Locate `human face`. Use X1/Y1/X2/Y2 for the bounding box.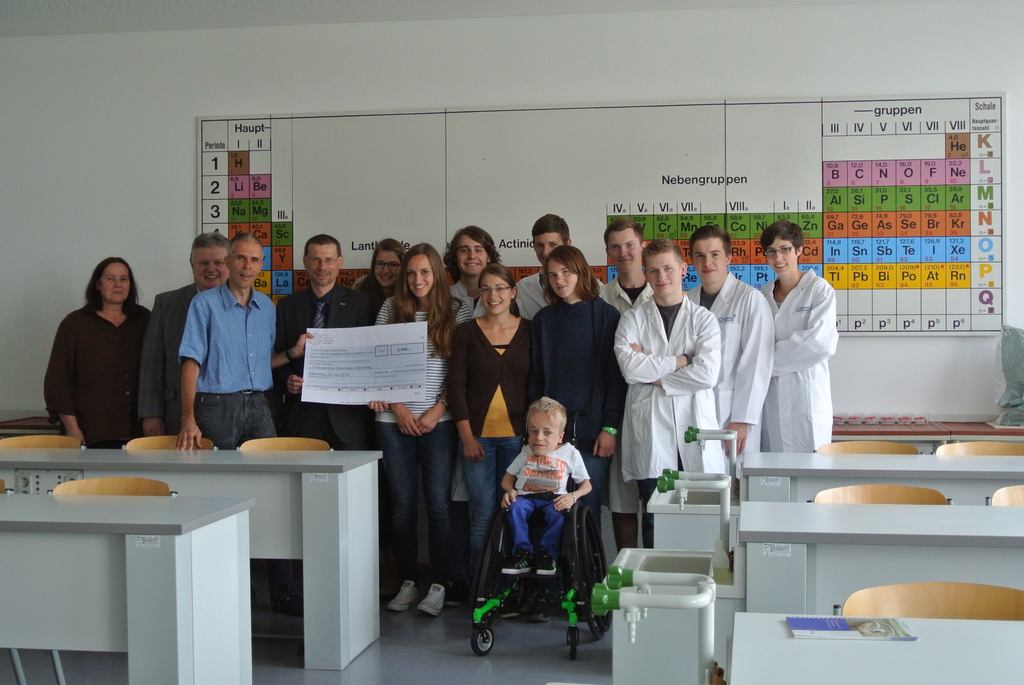
99/264/131/305.
